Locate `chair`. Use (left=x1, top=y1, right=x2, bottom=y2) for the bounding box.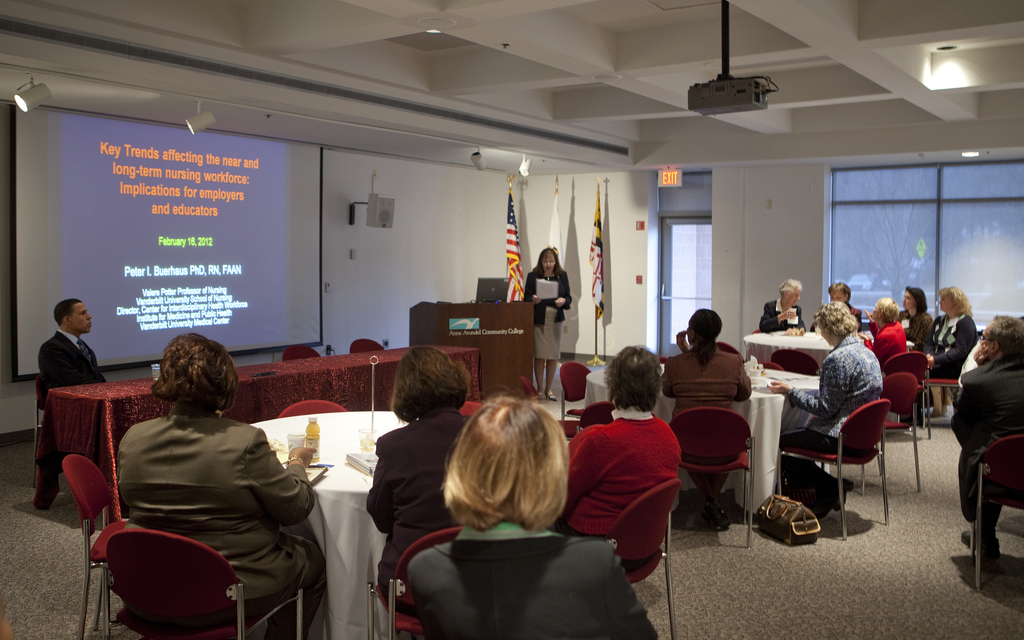
(left=55, top=454, right=131, bottom=634).
